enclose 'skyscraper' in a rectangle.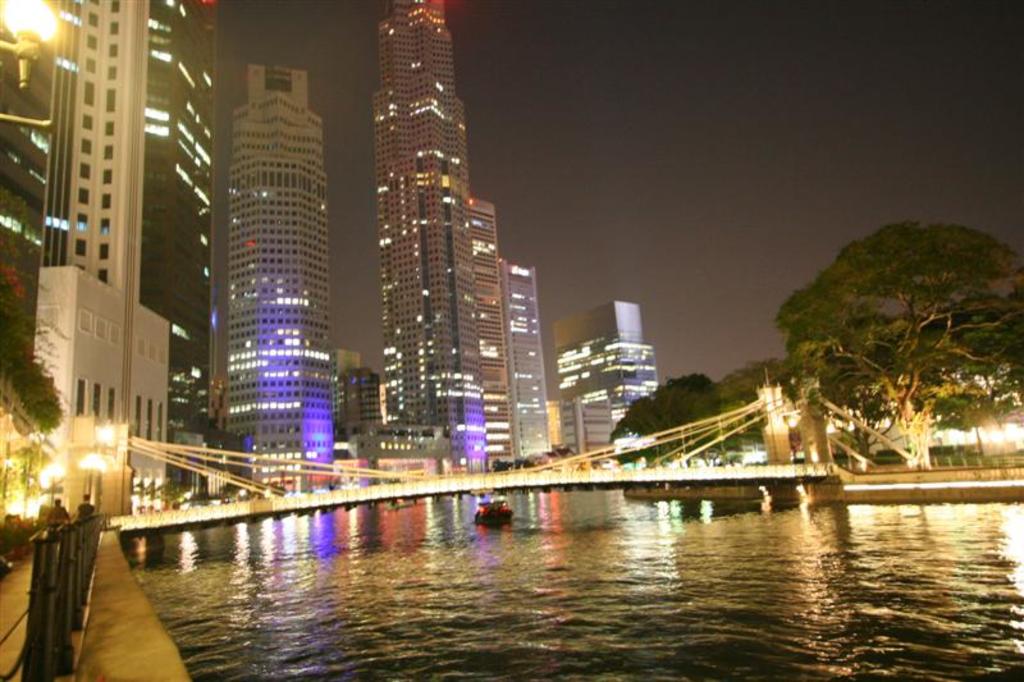
376,0,561,477.
